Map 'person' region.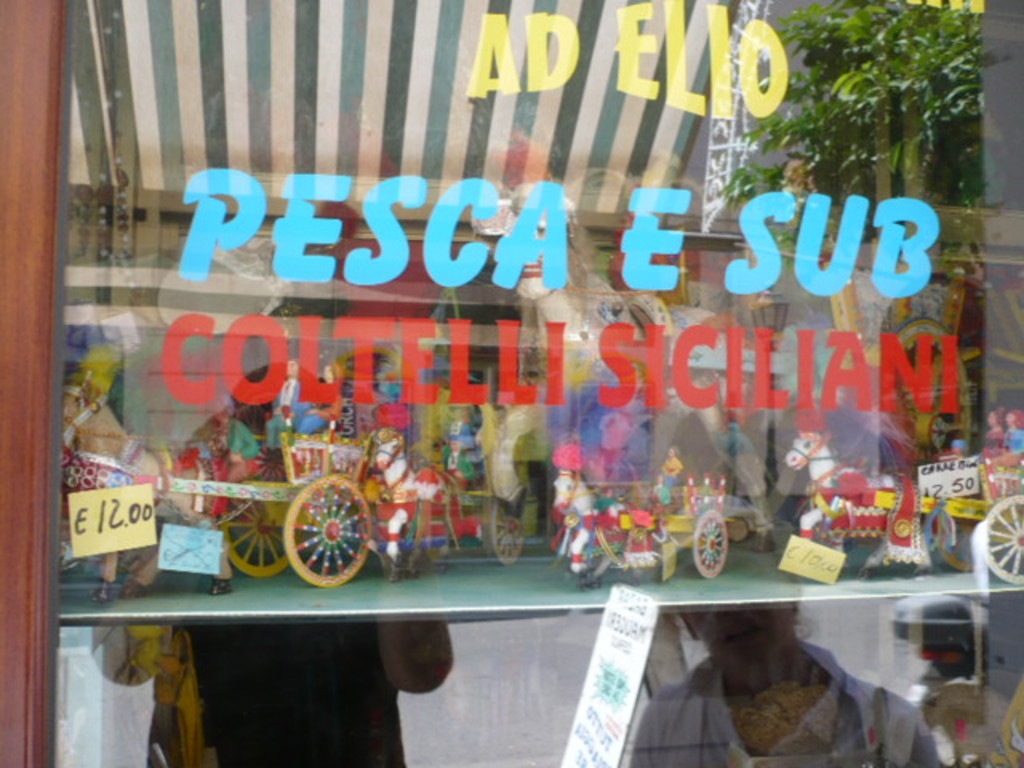
Mapped to (629, 544, 934, 766).
